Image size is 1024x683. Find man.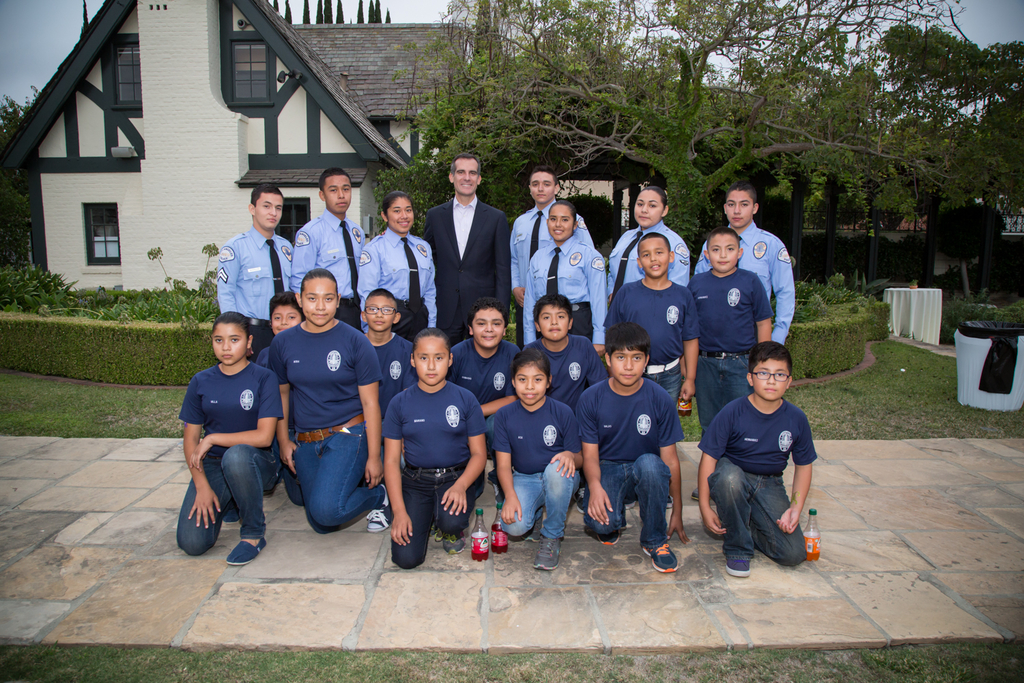
(422,153,524,339).
